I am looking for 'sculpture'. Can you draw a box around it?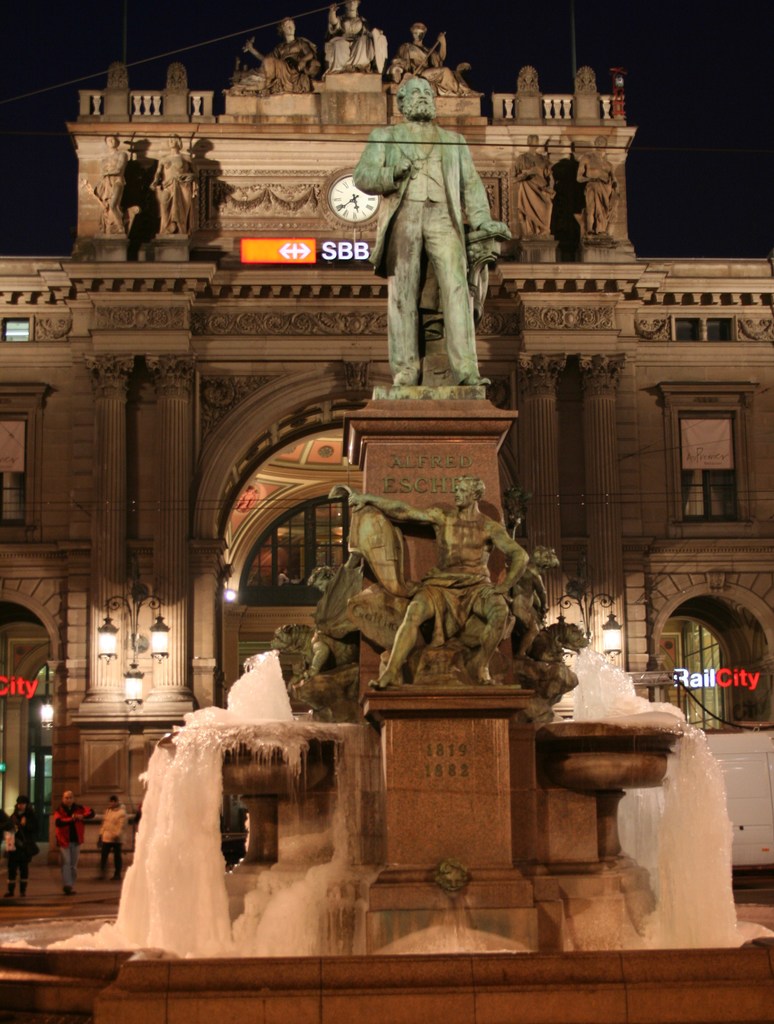
Sure, the bounding box is (350, 91, 497, 392).
